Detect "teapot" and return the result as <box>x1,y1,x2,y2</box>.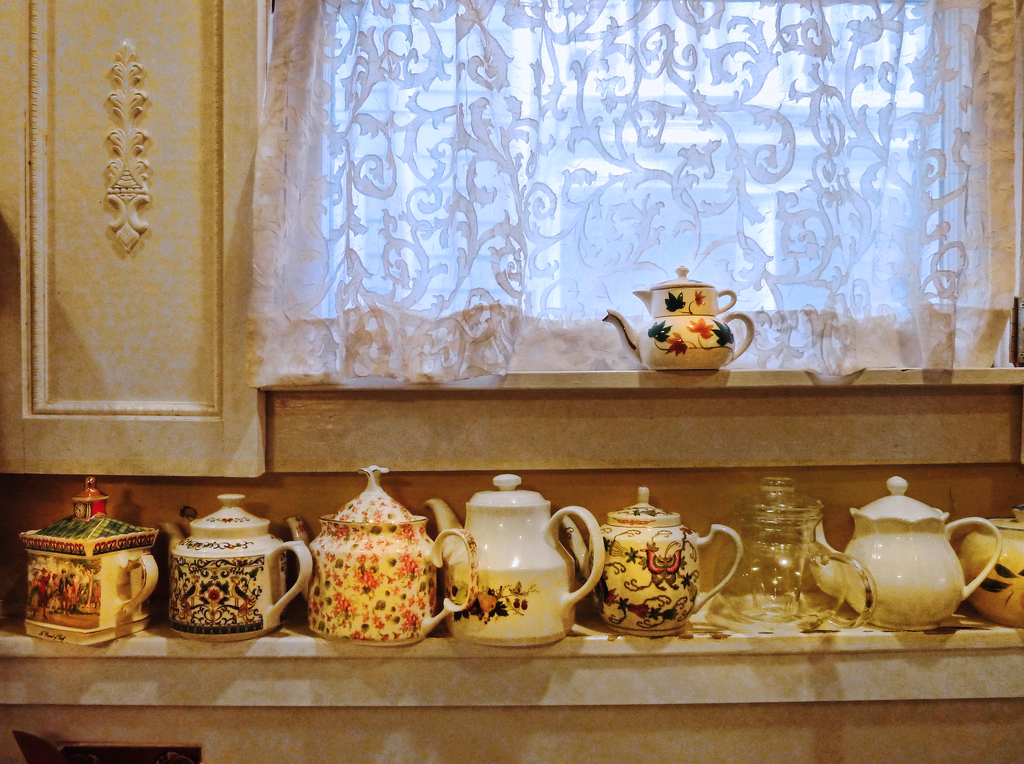
<box>797,475,1000,628</box>.
